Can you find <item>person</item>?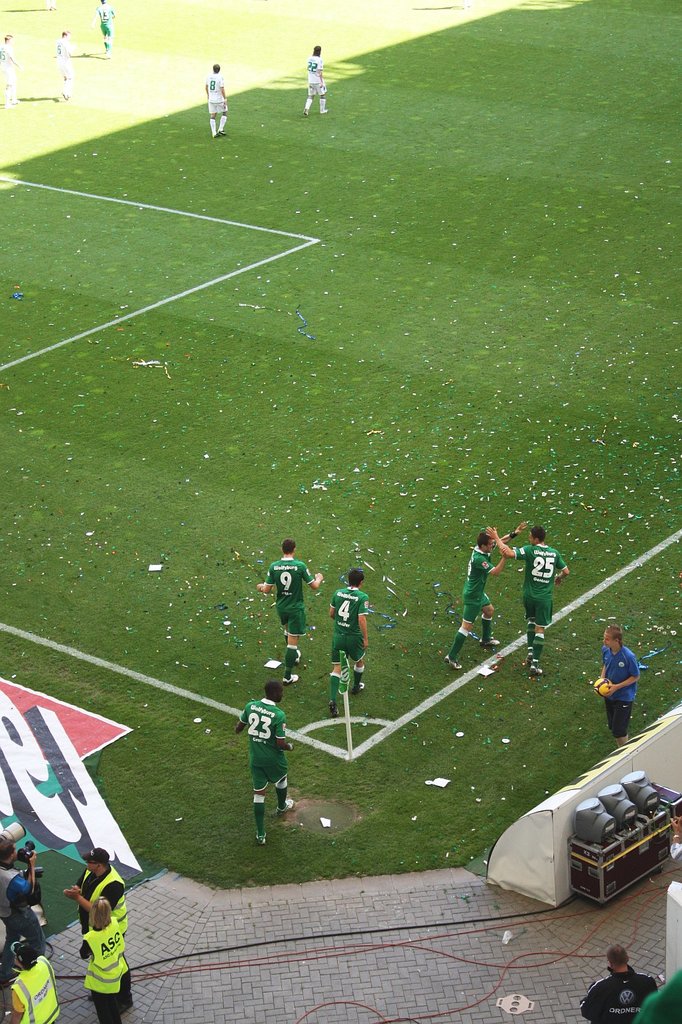
Yes, bounding box: bbox=(93, 1, 112, 40).
